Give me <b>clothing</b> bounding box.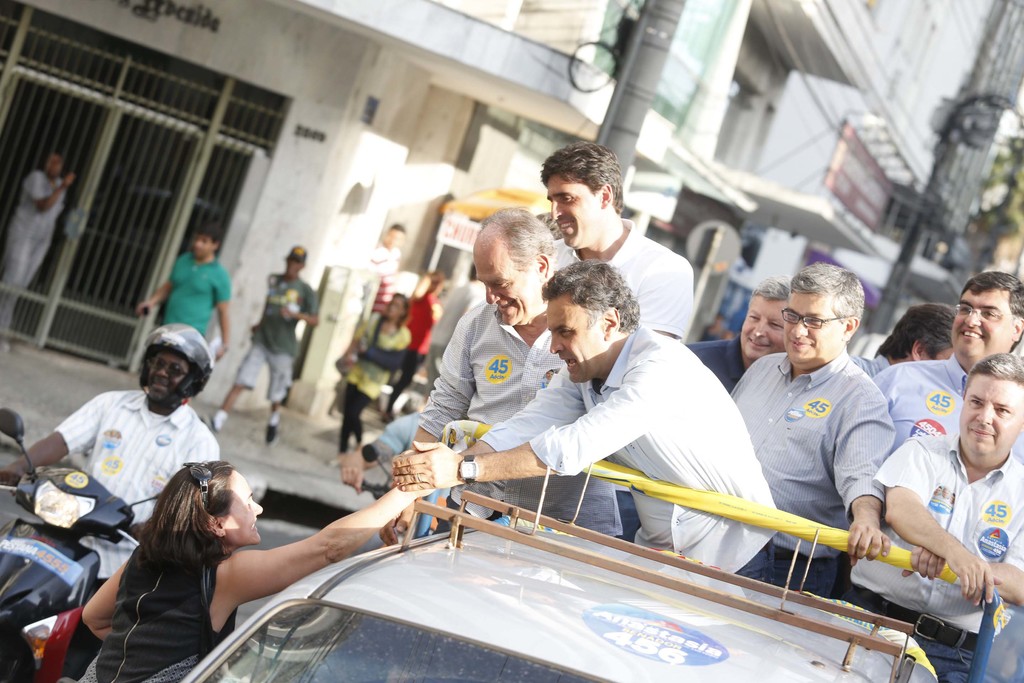
{"x1": 548, "y1": 214, "x2": 697, "y2": 349}.
